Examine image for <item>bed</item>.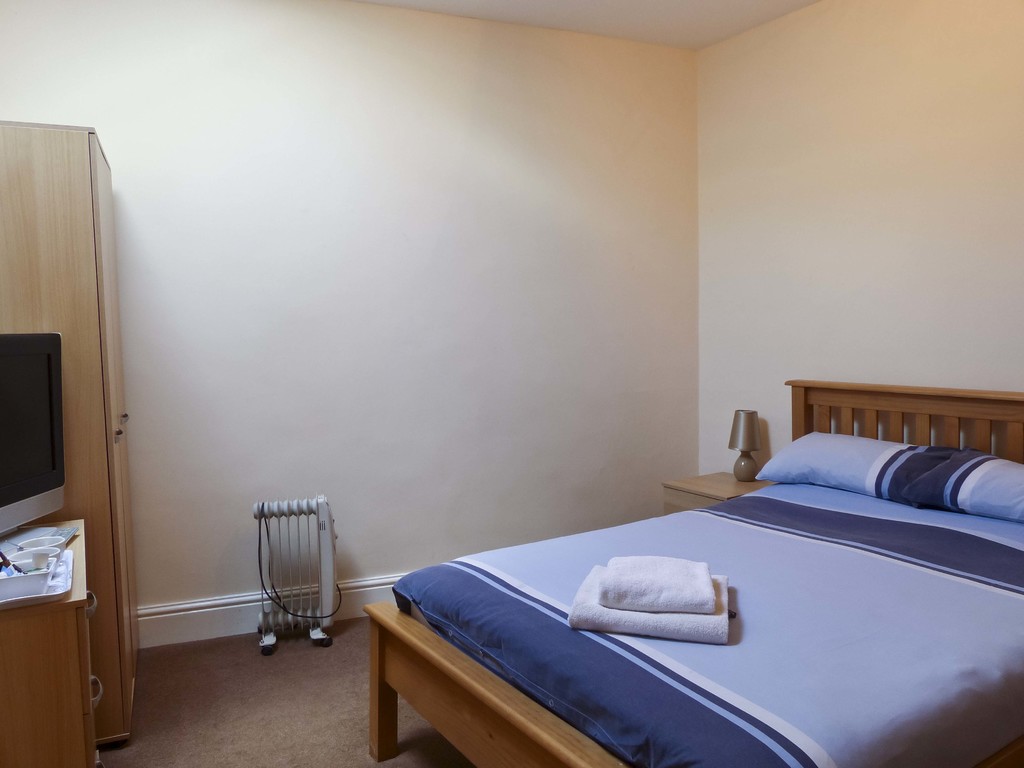
Examination result: [left=403, top=399, right=982, bottom=741].
